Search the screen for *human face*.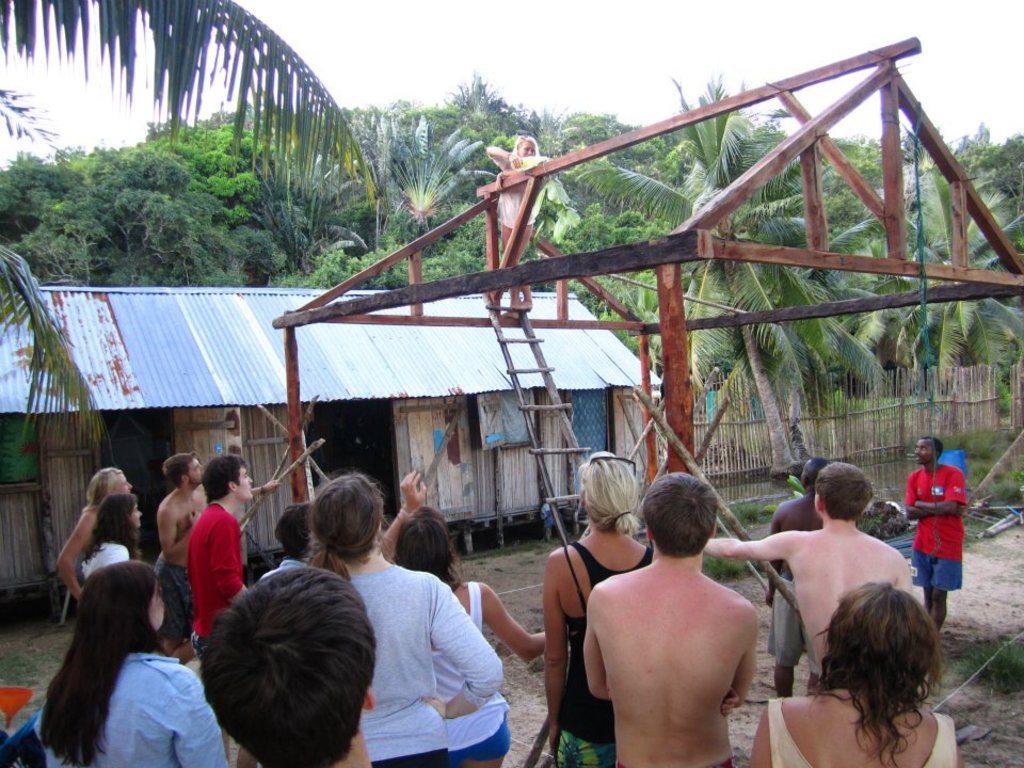
Found at bbox=[148, 578, 166, 633].
